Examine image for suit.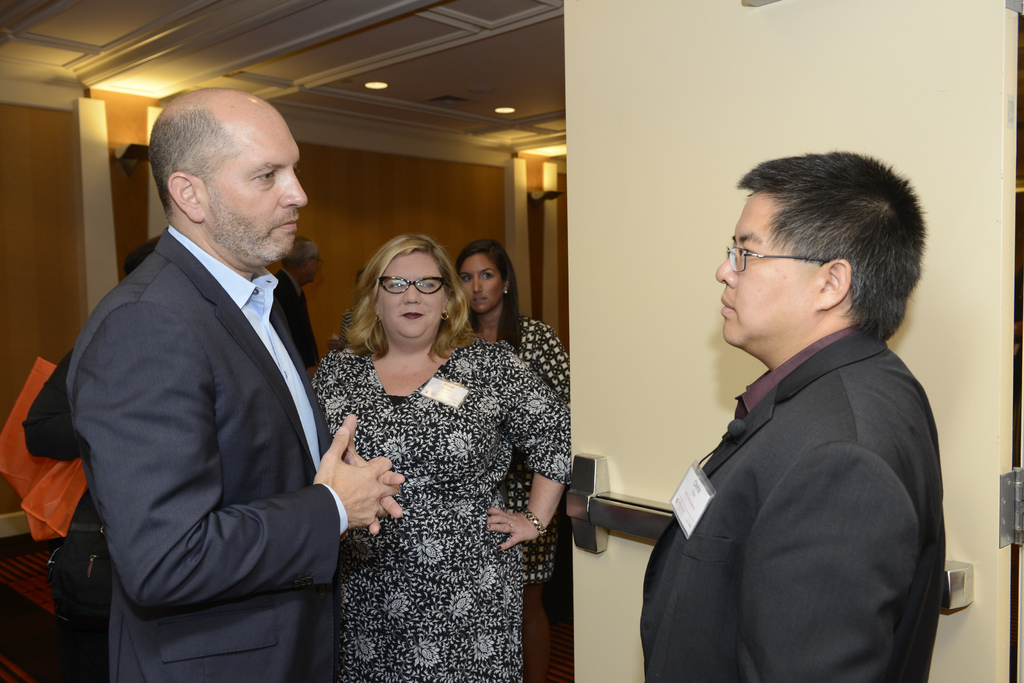
Examination result: box=[49, 123, 371, 682].
